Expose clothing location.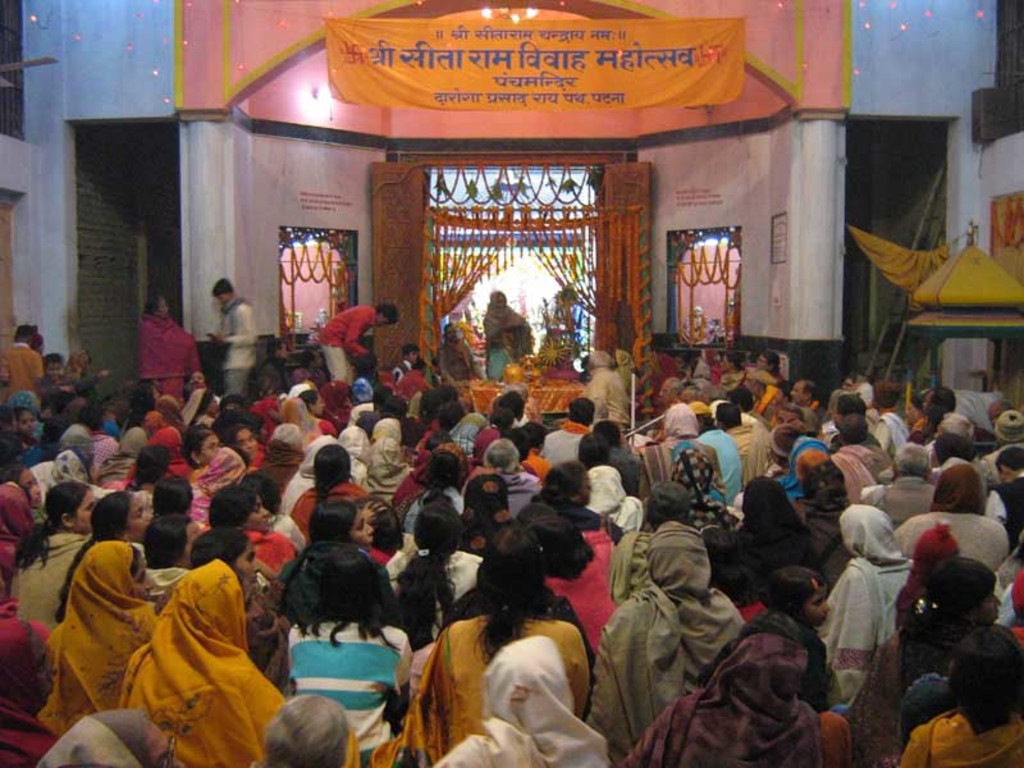
Exposed at 0:340:45:394.
